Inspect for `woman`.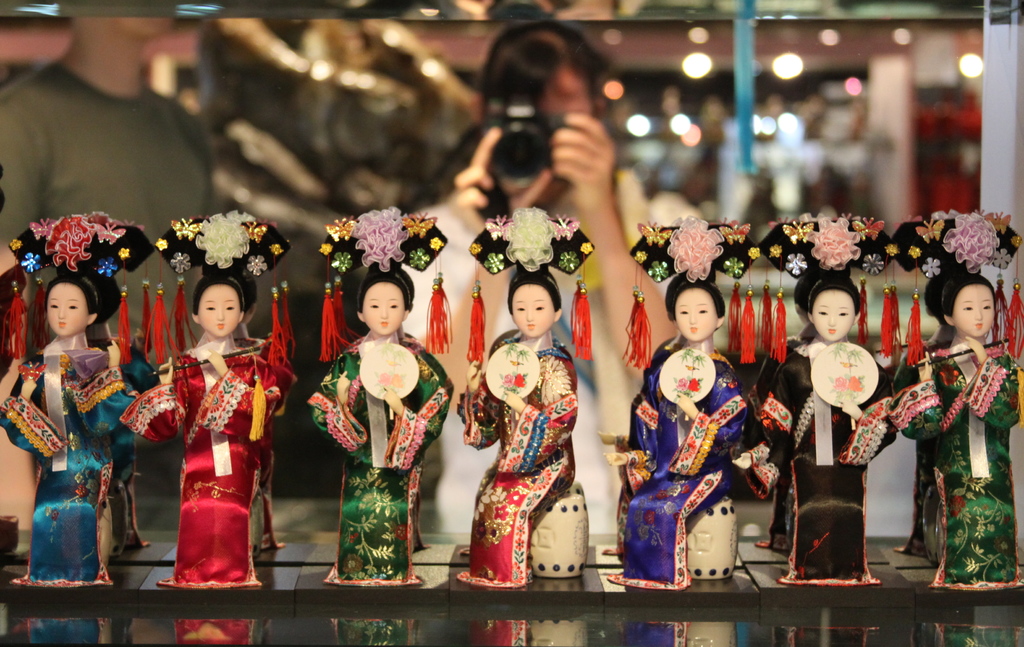
Inspection: <bbox>150, 251, 273, 605</bbox>.
